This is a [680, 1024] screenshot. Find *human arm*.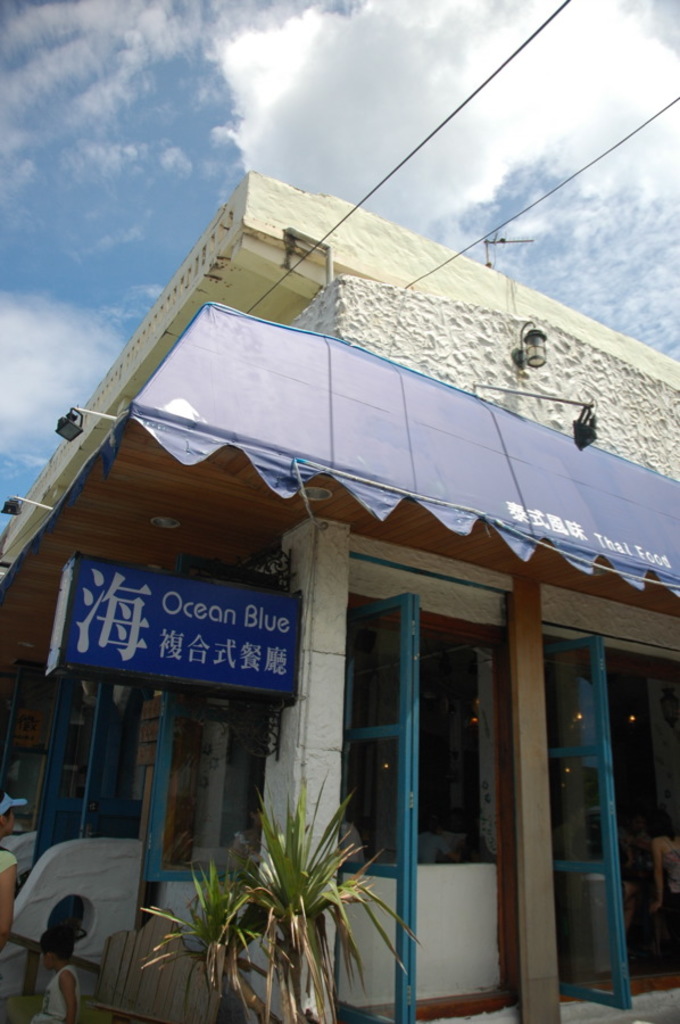
Bounding box: (51,965,80,1023).
